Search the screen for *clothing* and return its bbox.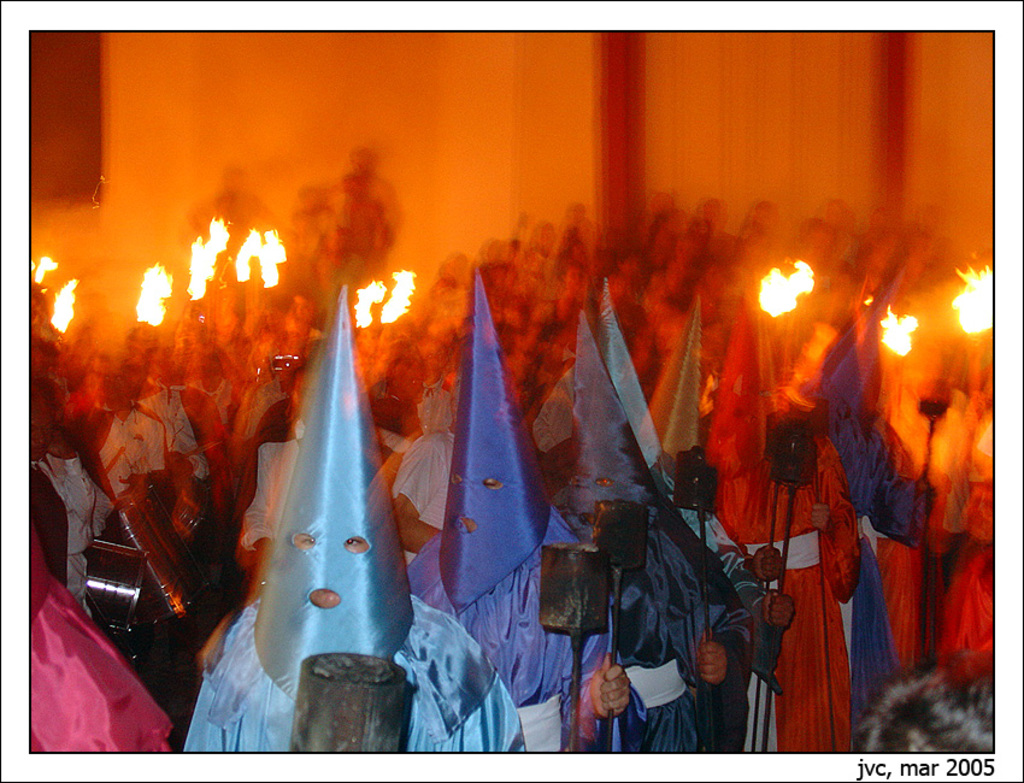
Found: <region>882, 408, 973, 688</region>.
